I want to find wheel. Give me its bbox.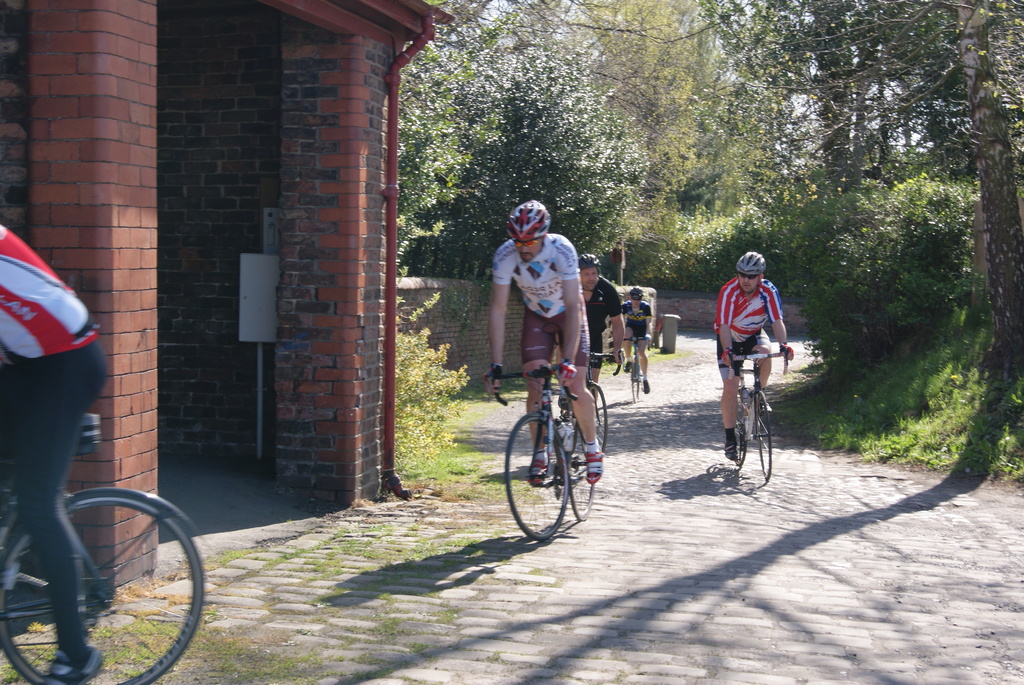
l=567, t=423, r=593, b=524.
